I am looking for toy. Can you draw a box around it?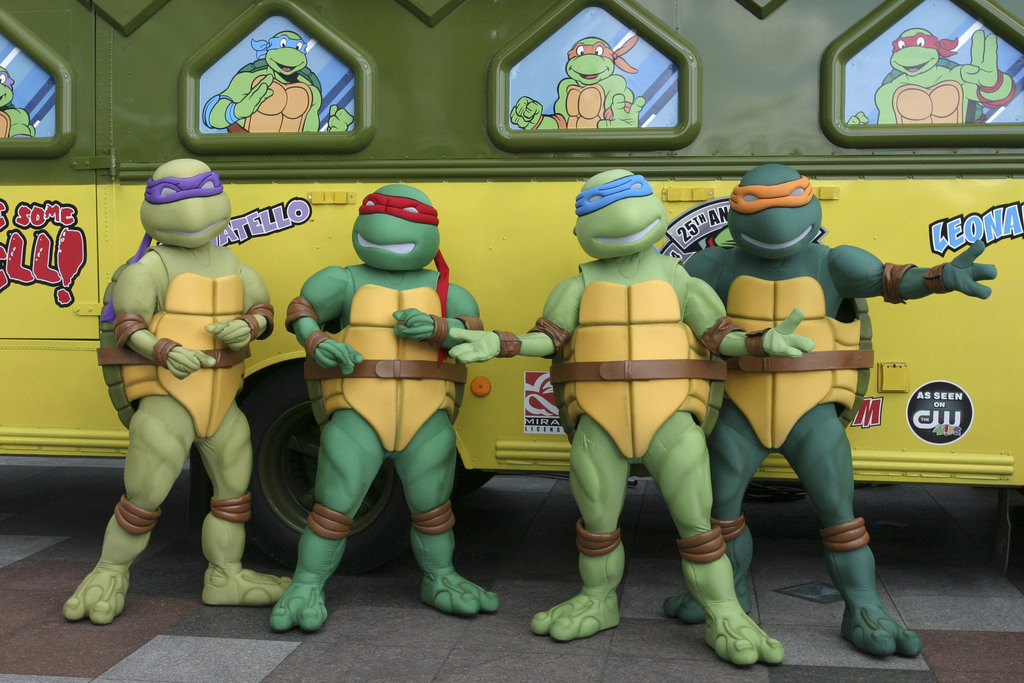
Sure, the bounding box is locate(197, 30, 352, 129).
